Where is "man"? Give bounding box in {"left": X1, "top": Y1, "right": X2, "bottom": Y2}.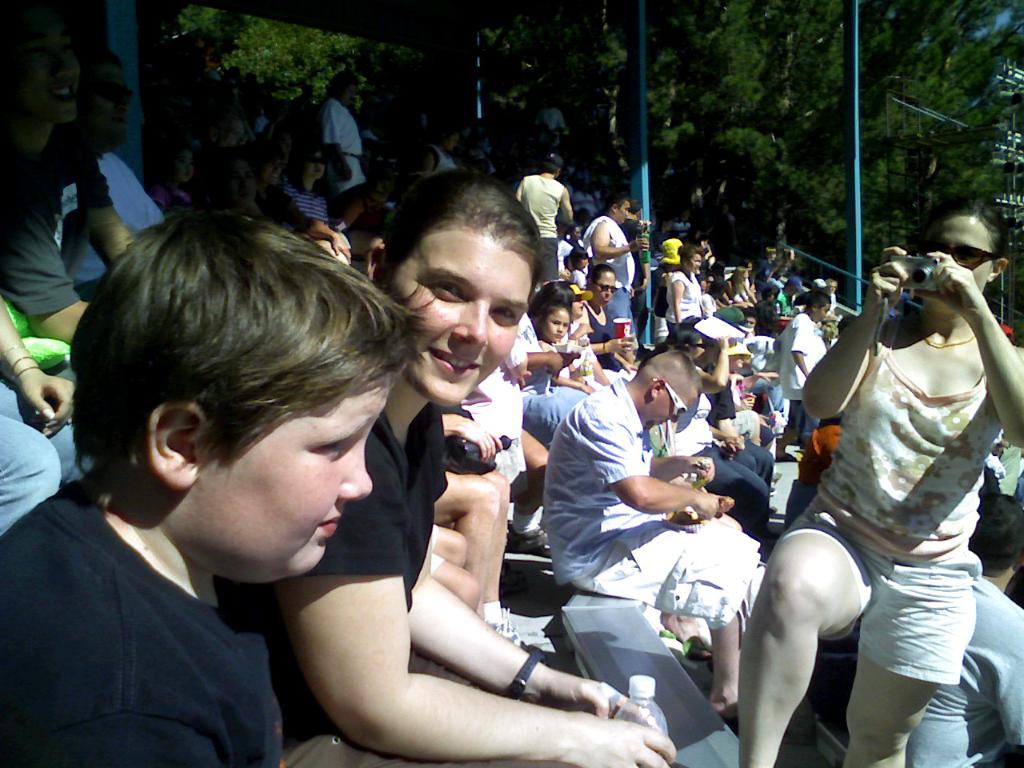
{"left": 40, "top": 38, "right": 140, "bottom": 298}.
